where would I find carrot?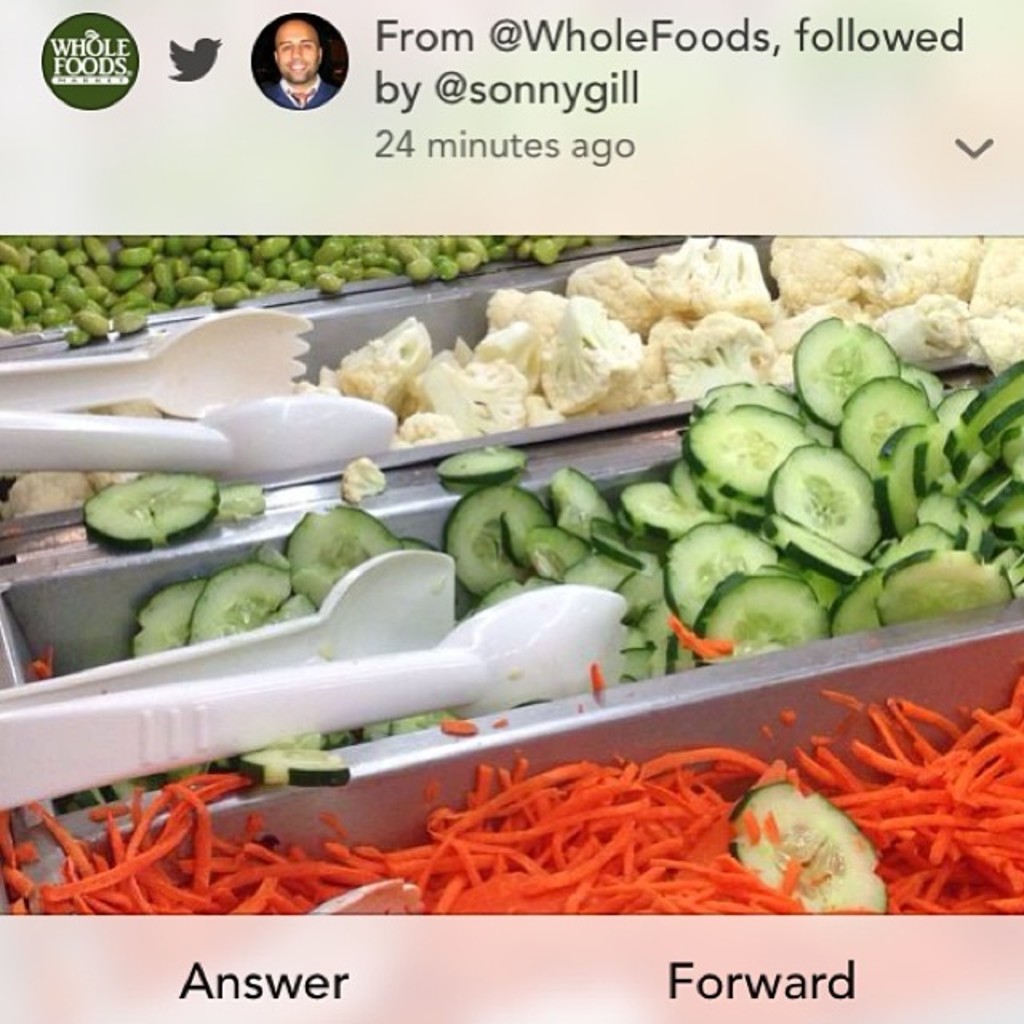
At rect(384, 763, 792, 915).
